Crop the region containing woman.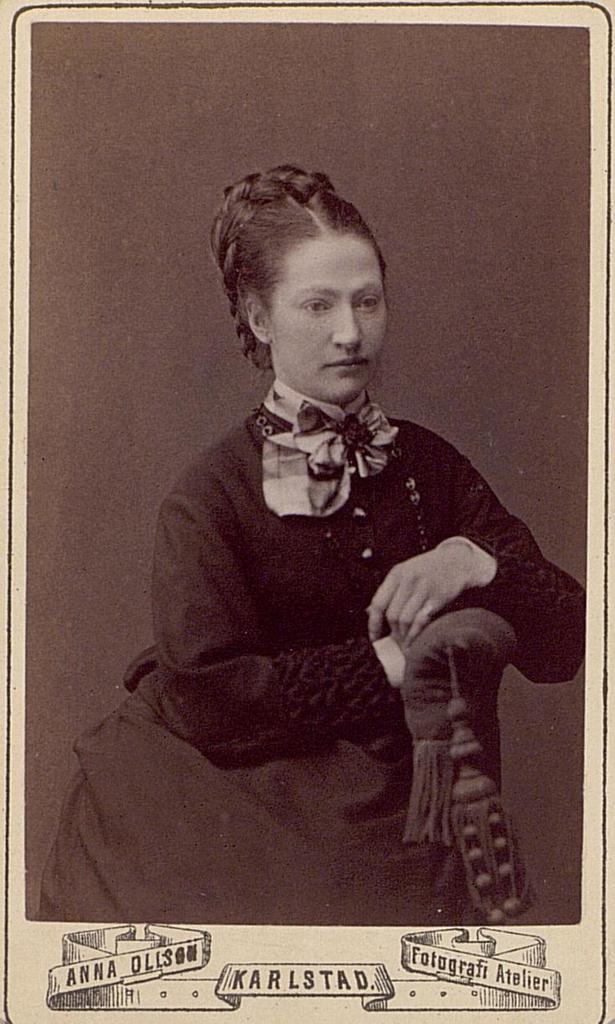
Crop region: BBox(80, 98, 590, 995).
